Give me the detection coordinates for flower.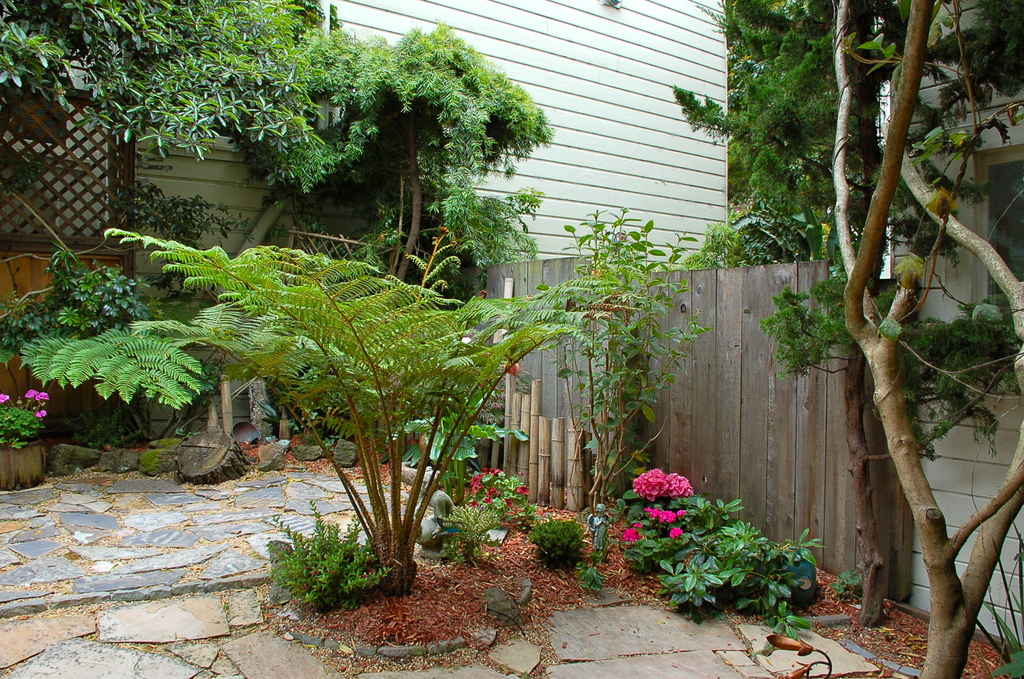
bbox(668, 526, 685, 541).
